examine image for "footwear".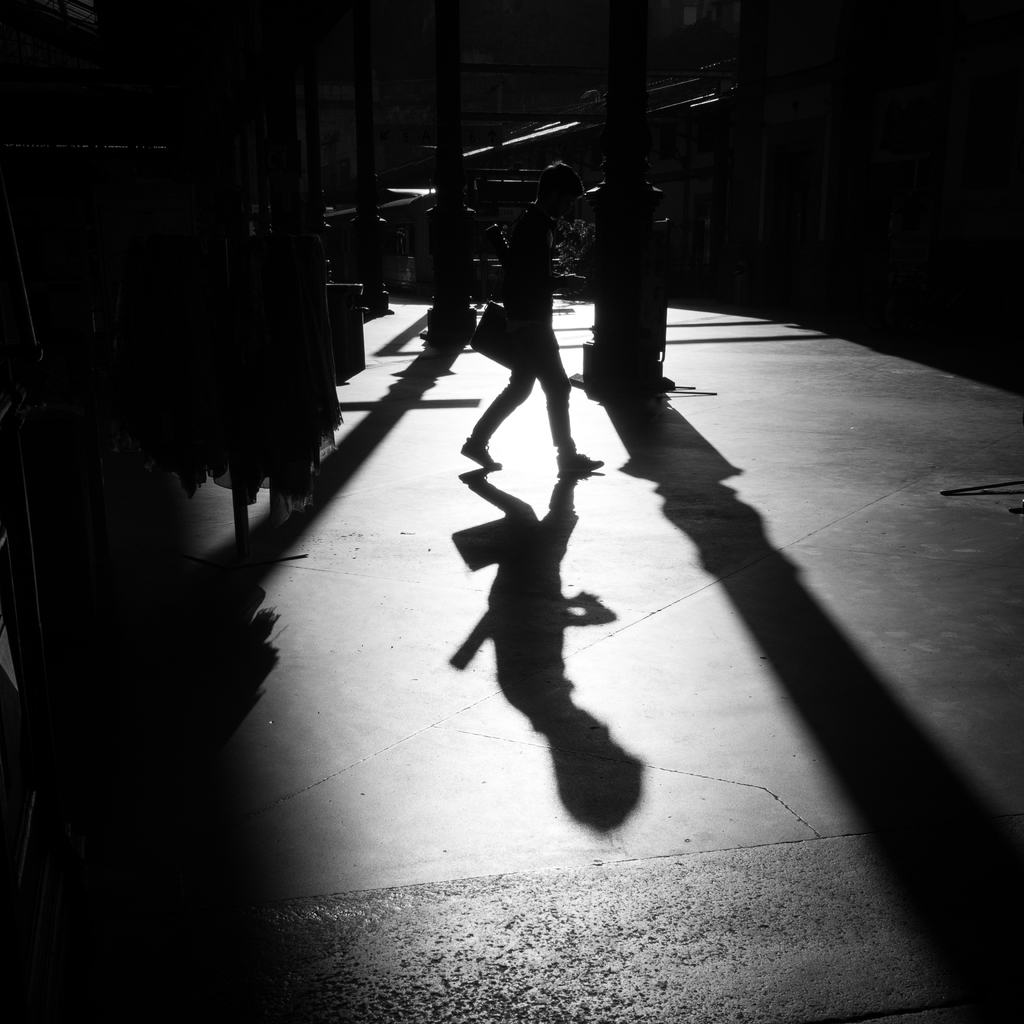
Examination result: BBox(555, 451, 604, 479).
